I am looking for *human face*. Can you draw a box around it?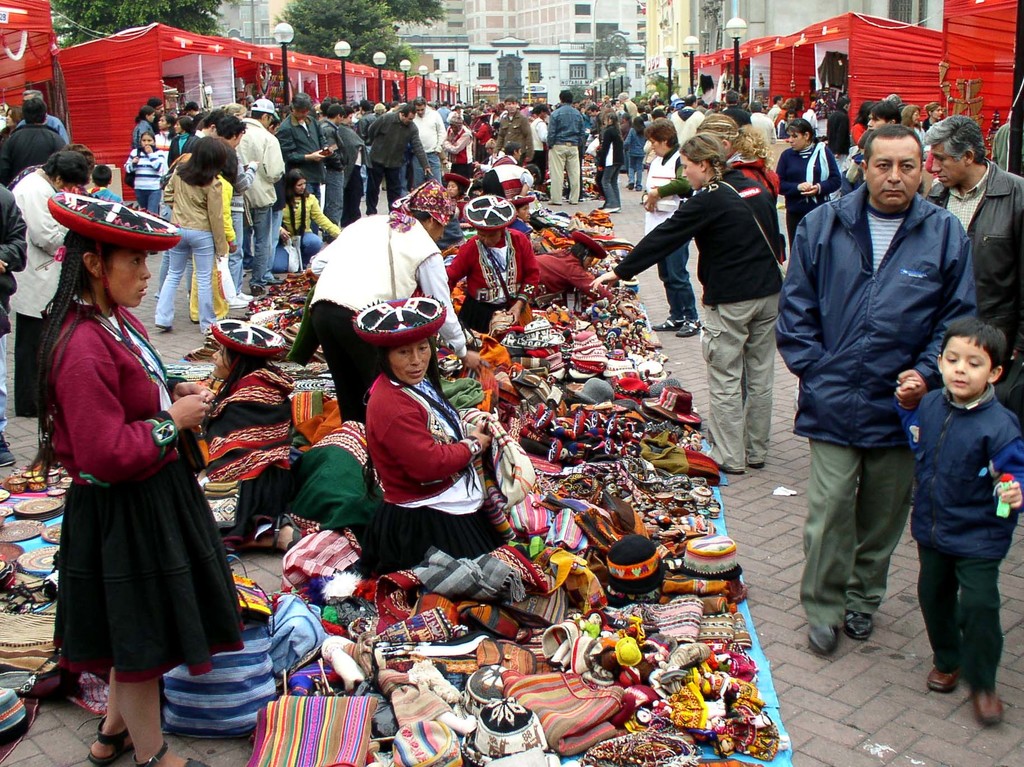
Sure, the bounding box is 648,138,664,153.
